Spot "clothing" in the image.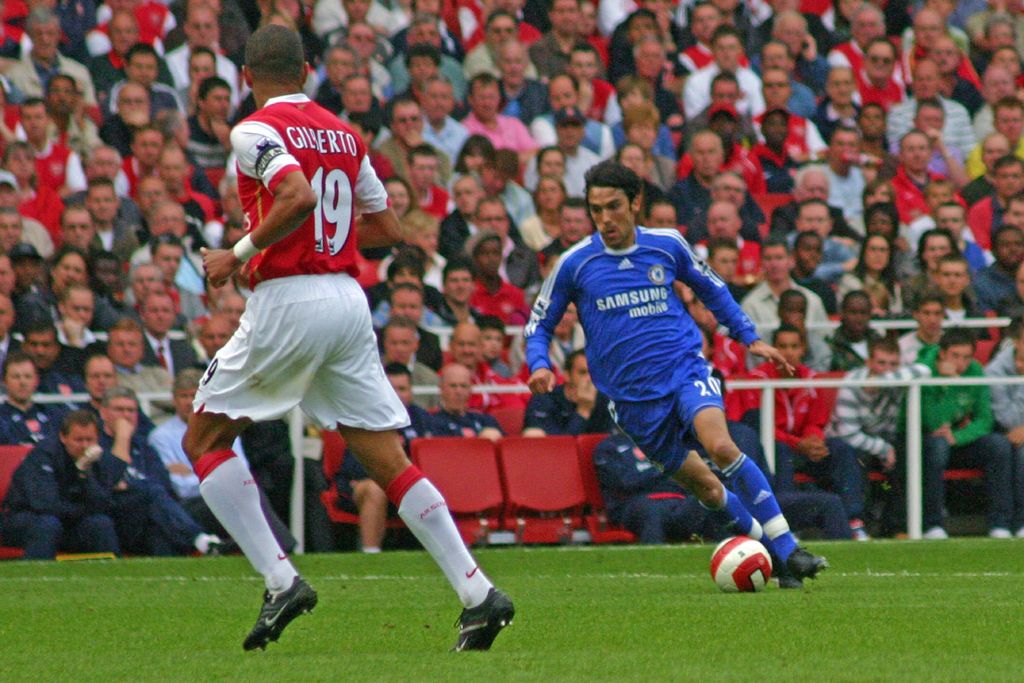
"clothing" found at [469,45,486,72].
